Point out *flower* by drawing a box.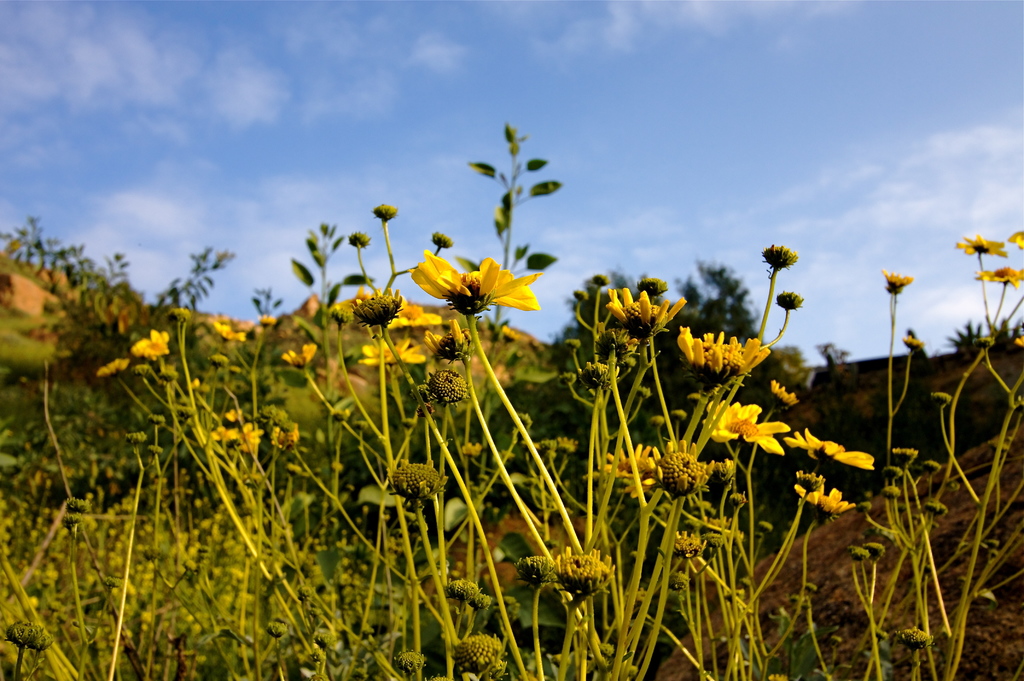
[605,439,661,490].
